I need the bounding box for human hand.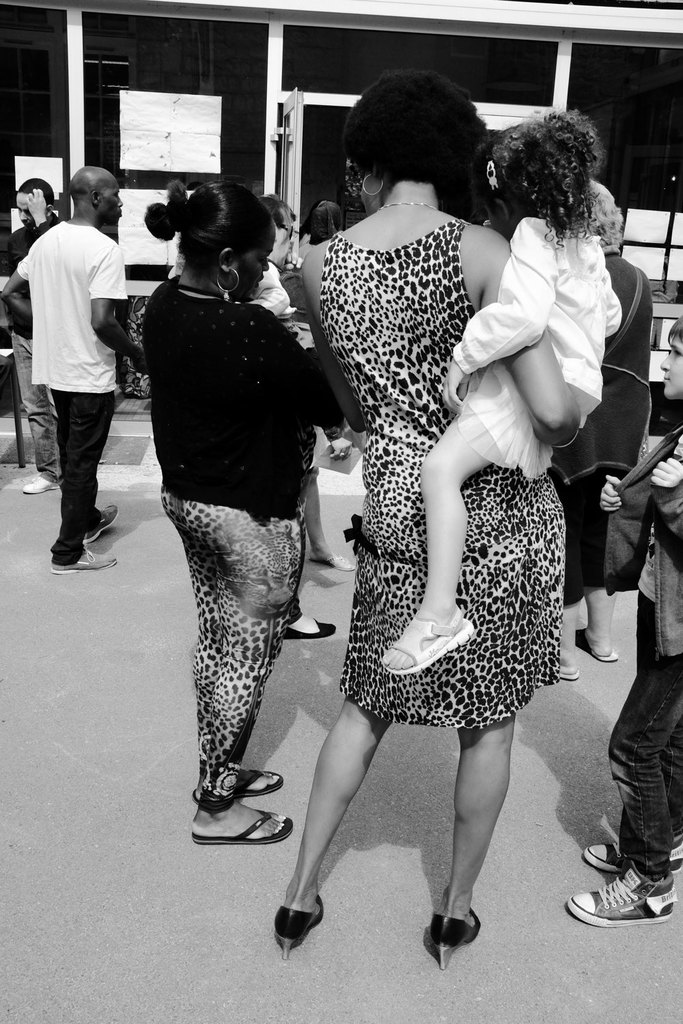
Here it is: (23,186,50,221).
